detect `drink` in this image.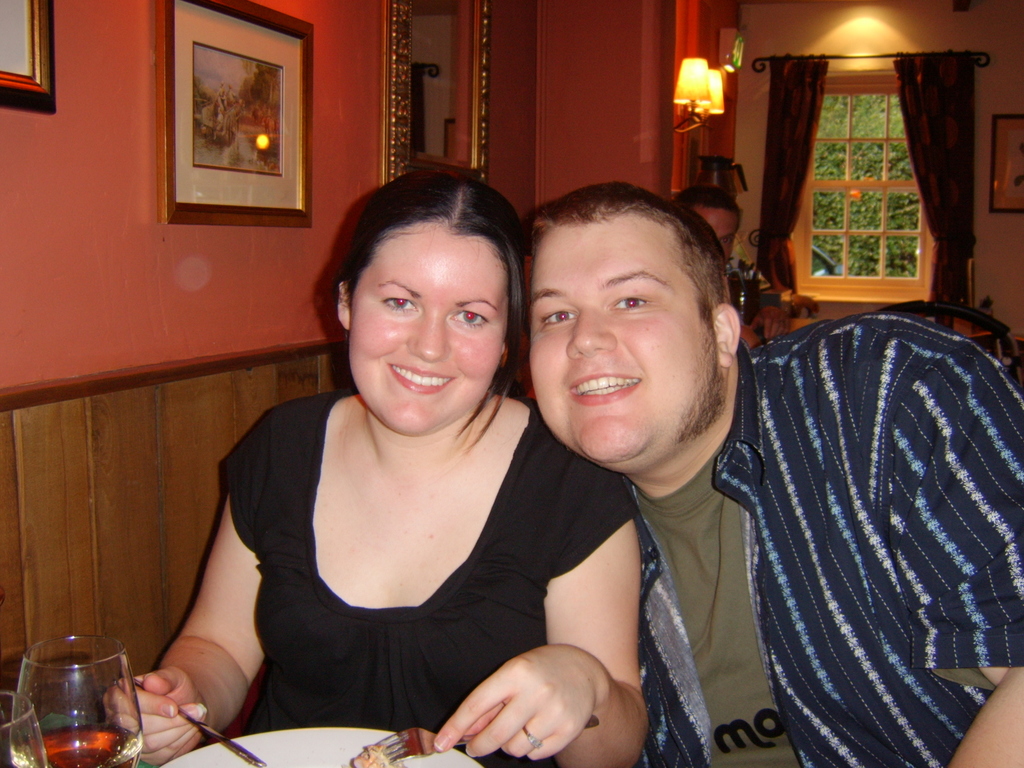
Detection: l=9, t=723, r=140, b=767.
